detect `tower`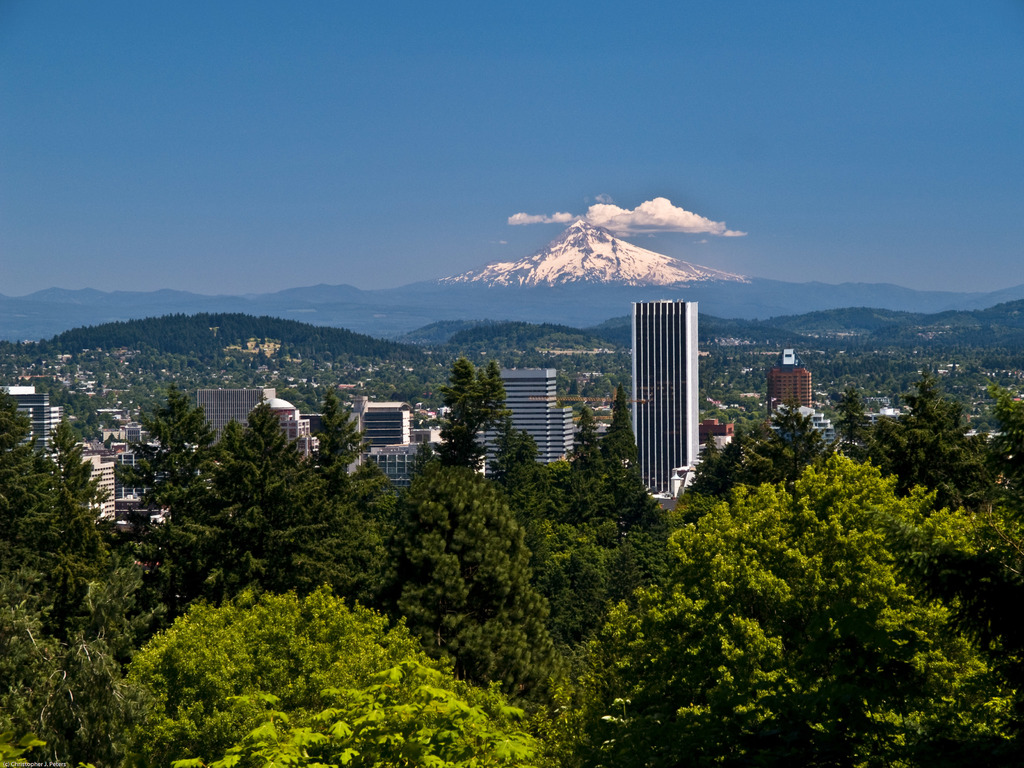
box=[631, 296, 698, 492]
